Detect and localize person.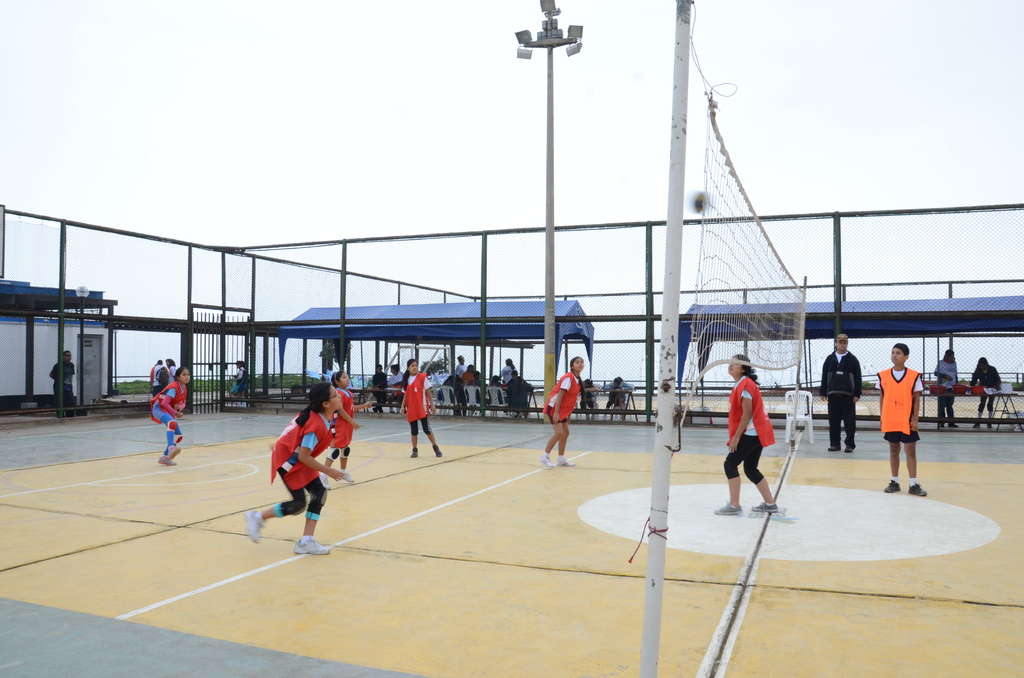
Localized at BBox(812, 334, 868, 453).
